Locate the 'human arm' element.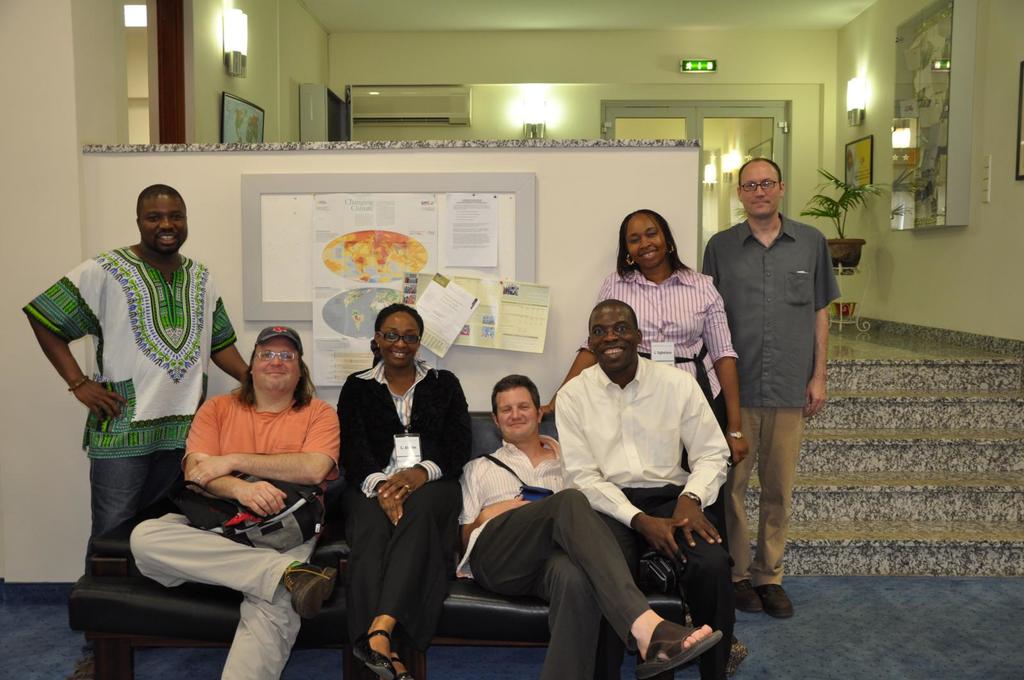
Element bbox: Rect(182, 400, 343, 496).
